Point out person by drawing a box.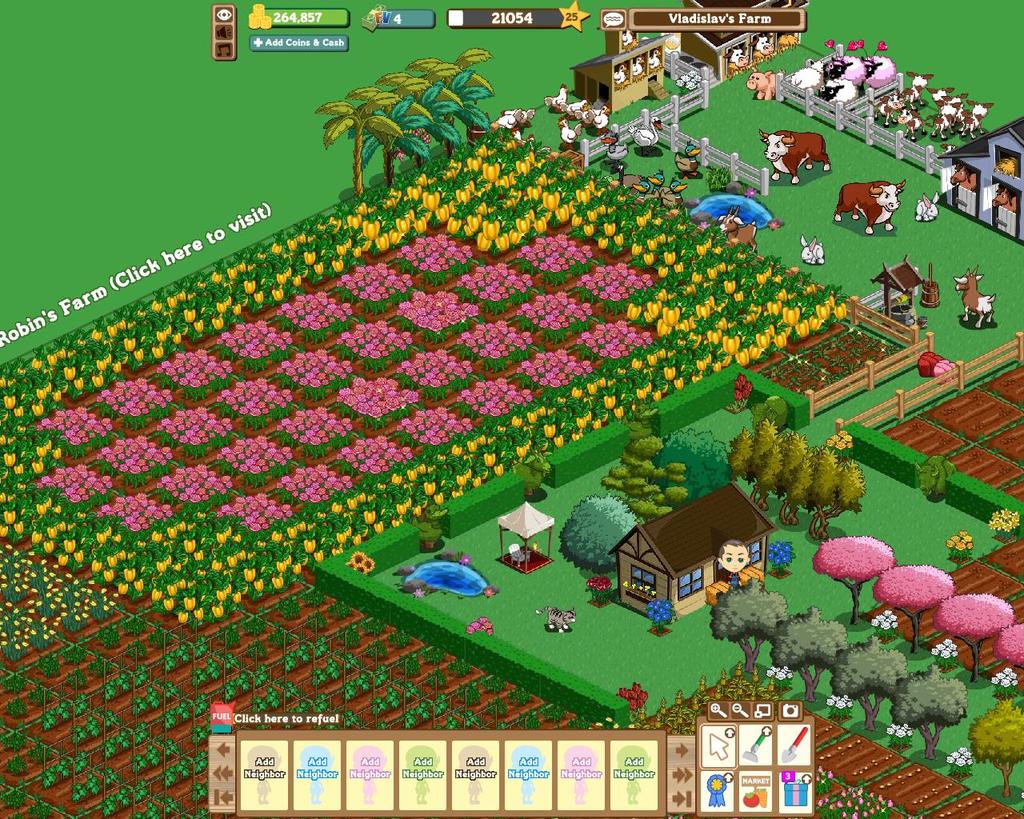
box(706, 542, 765, 605).
